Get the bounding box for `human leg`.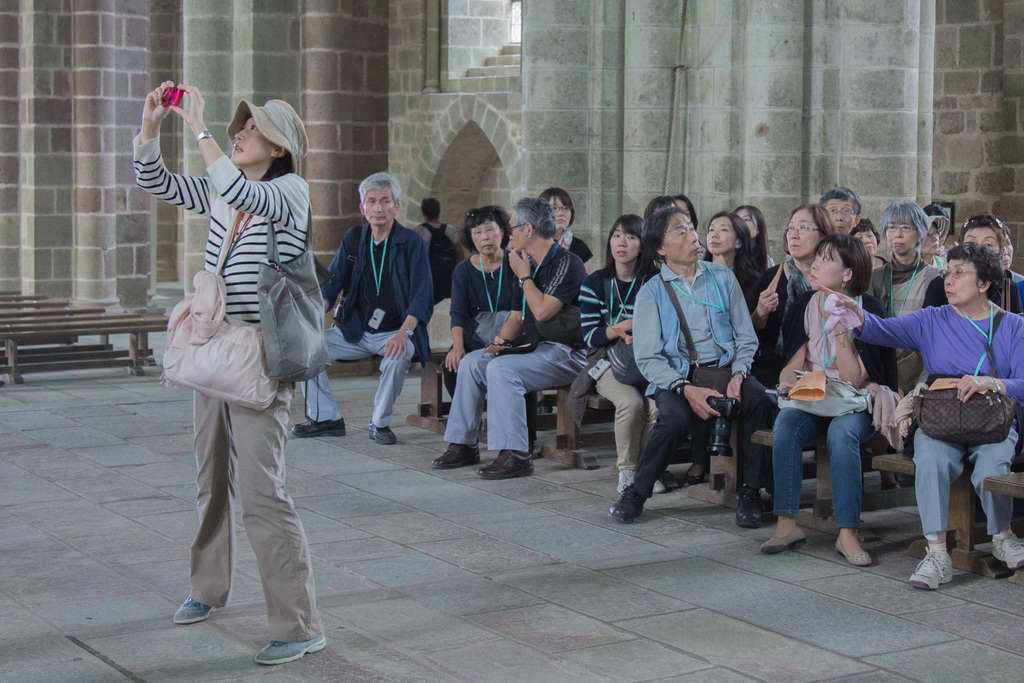
bbox=[918, 438, 954, 582].
